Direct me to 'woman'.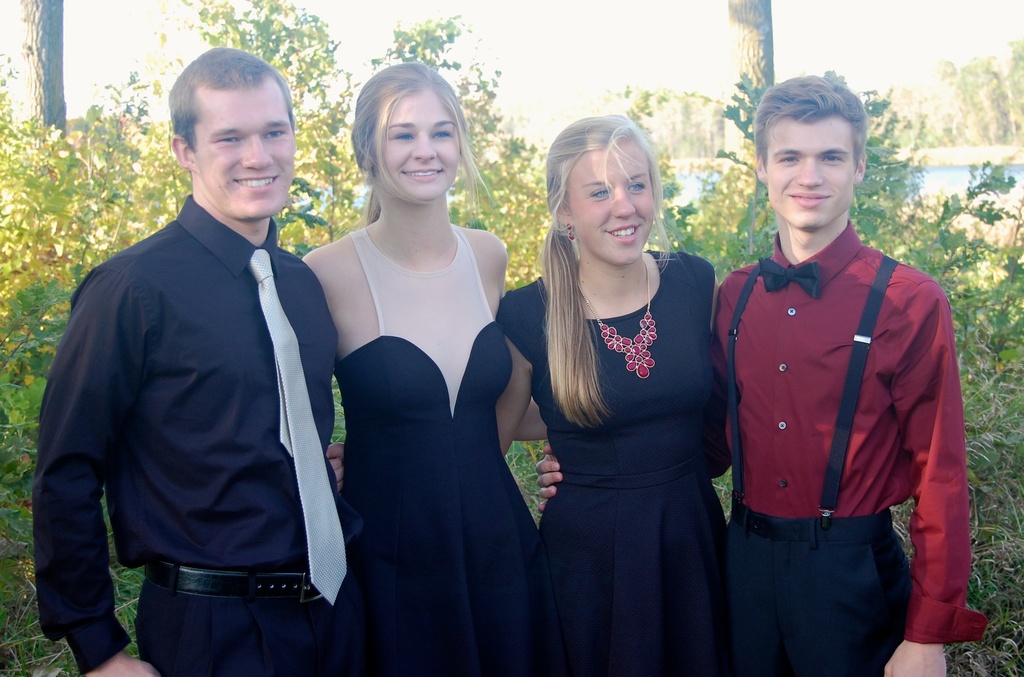
Direction: pyautogui.locateOnScreen(299, 65, 549, 676).
